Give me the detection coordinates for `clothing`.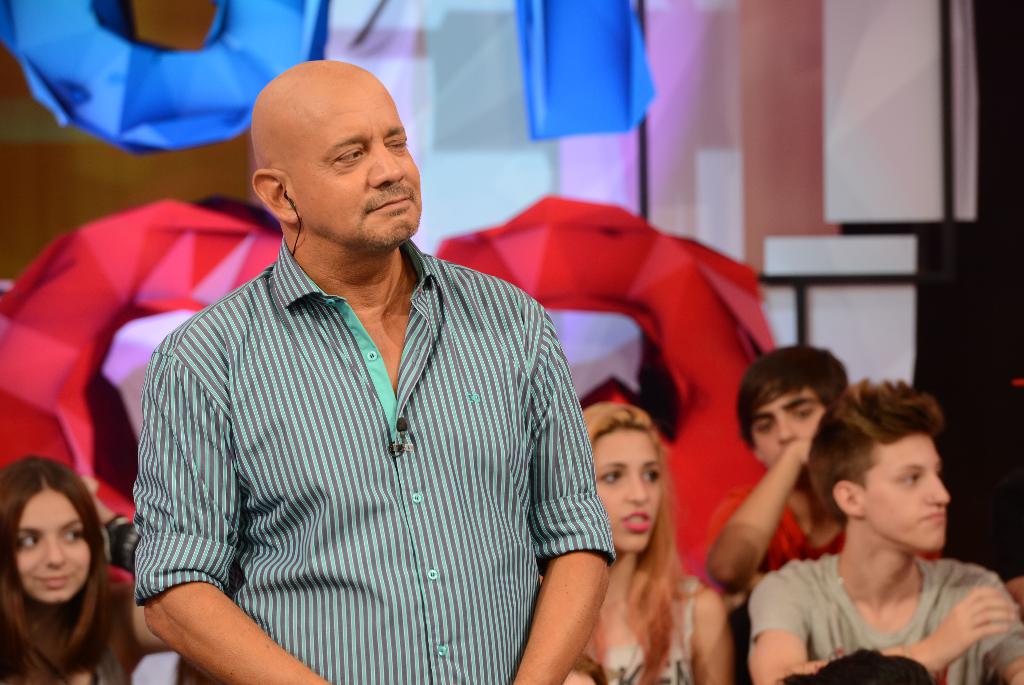
Rect(760, 504, 854, 570).
